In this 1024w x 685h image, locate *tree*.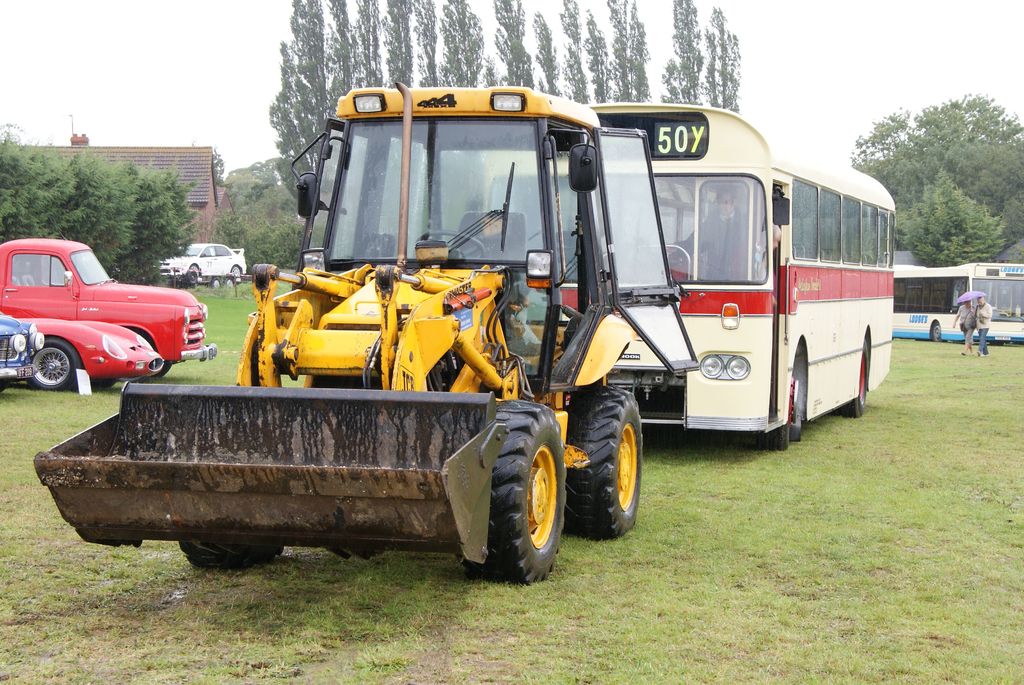
Bounding box: [540, 13, 572, 93].
